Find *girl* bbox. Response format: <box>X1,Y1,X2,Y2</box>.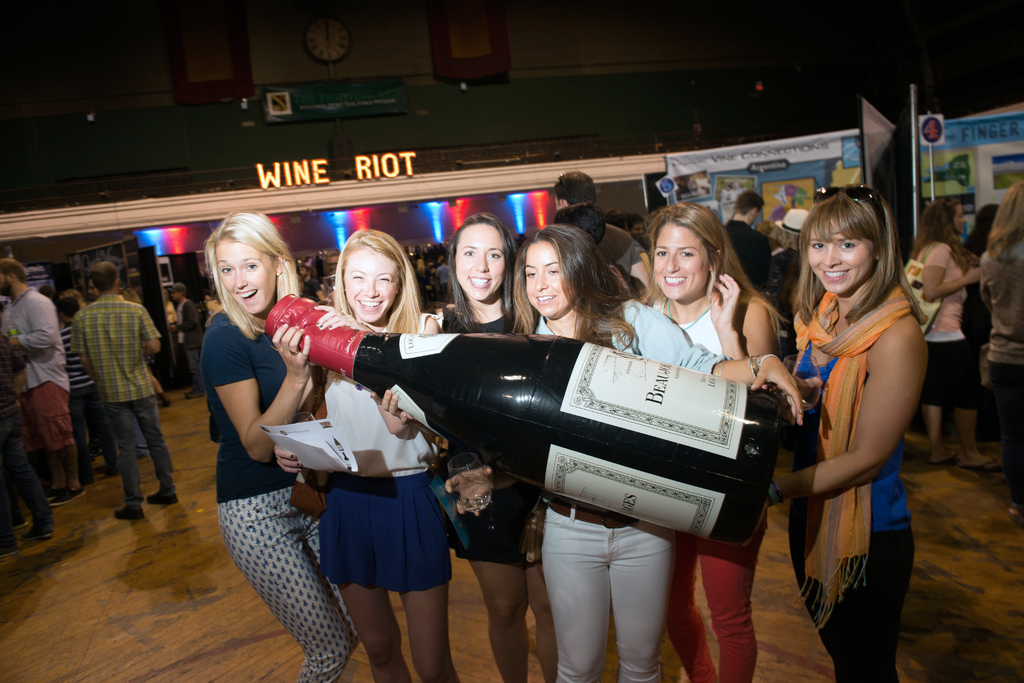
<box>445,218,806,682</box>.
